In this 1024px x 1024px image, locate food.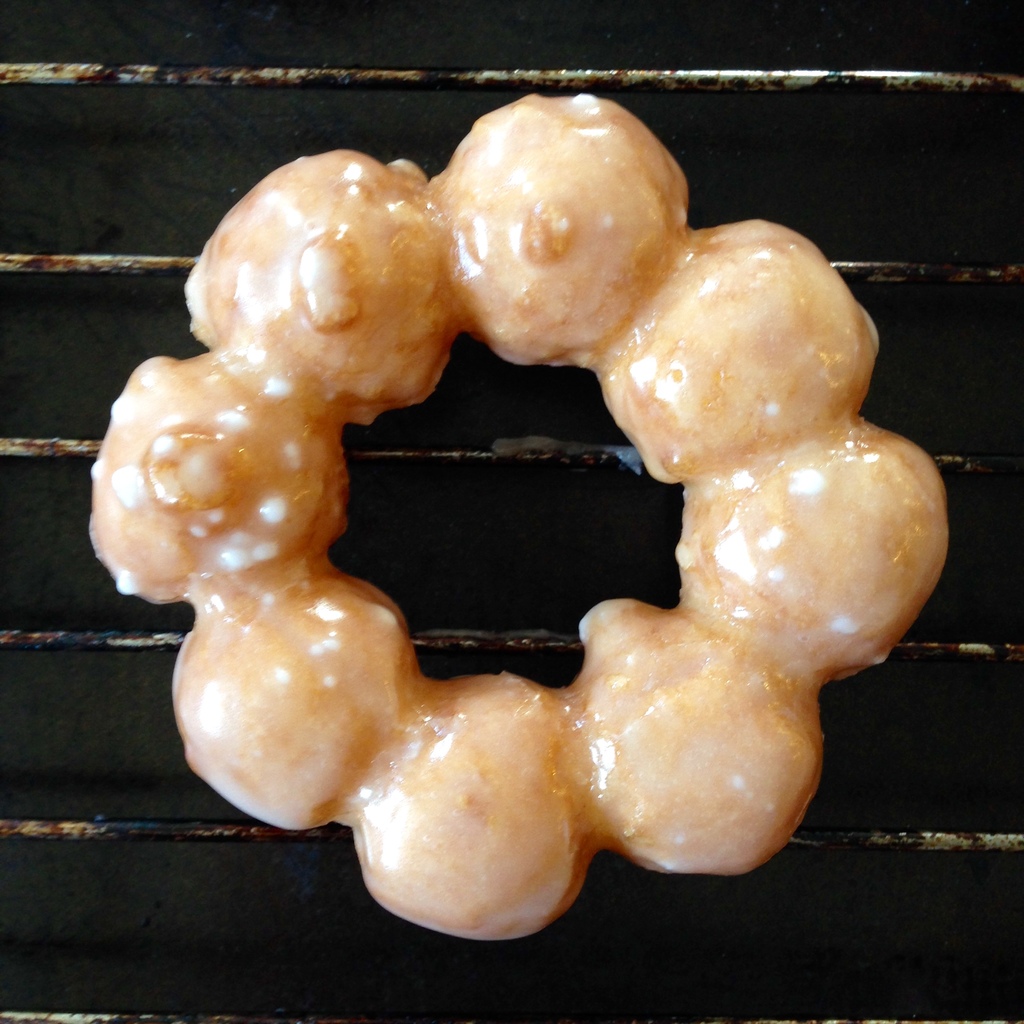
Bounding box: box(89, 92, 949, 942).
